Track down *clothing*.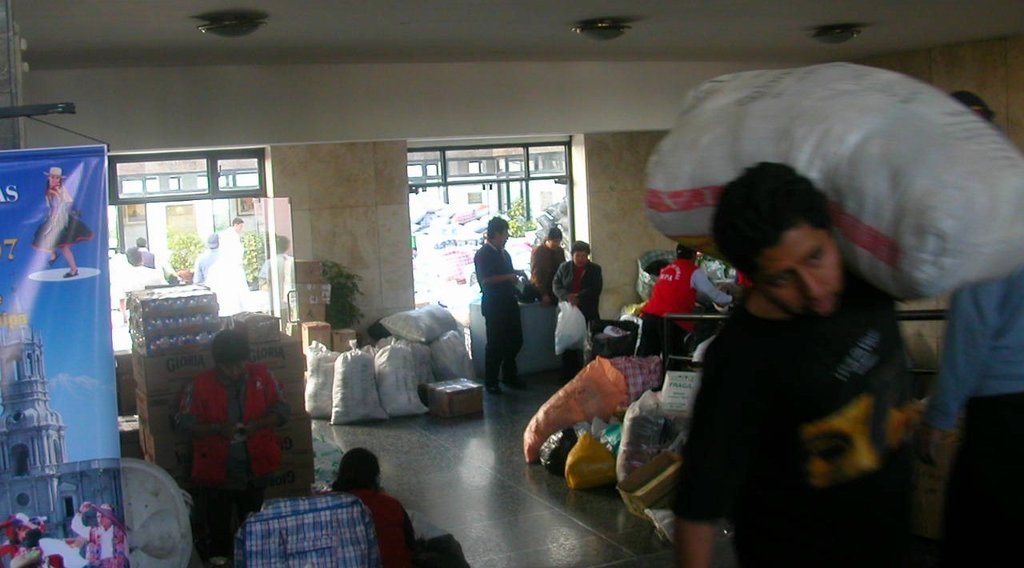
Tracked to x1=527 y1=241 x2=560 y2=306.
